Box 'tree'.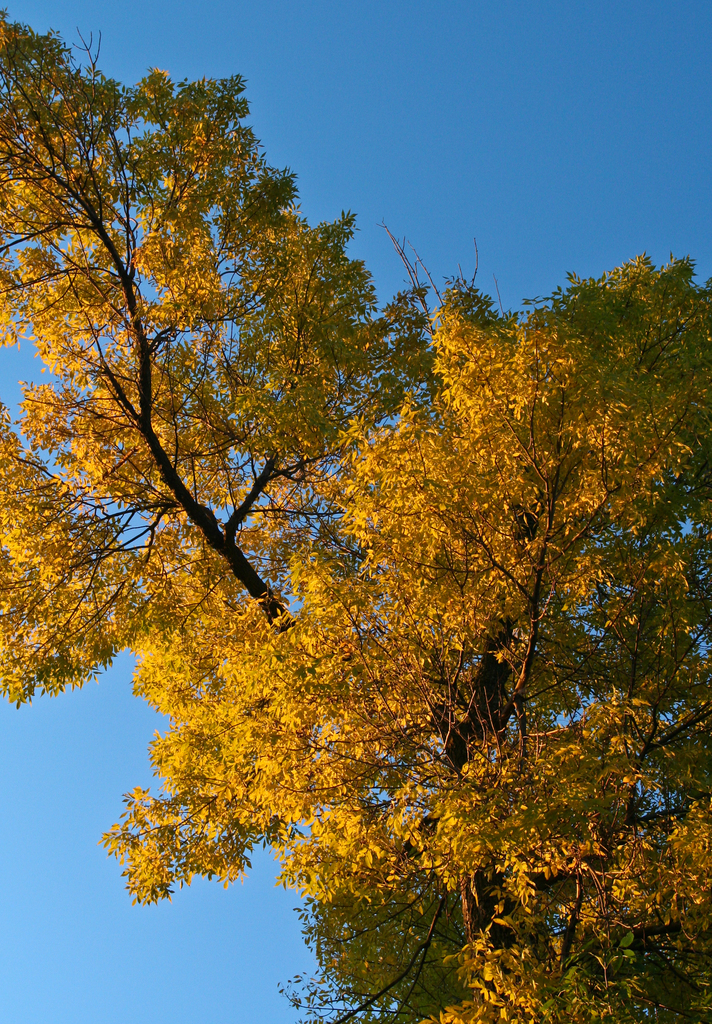
(0, 0, 711, 1015).
